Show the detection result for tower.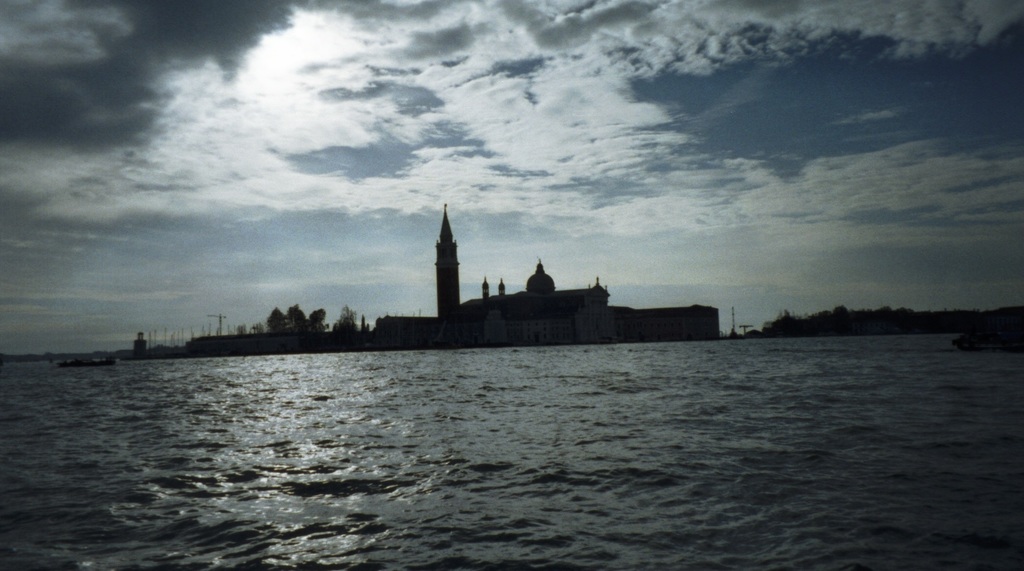
bbox(436, 204, 458, 314).
